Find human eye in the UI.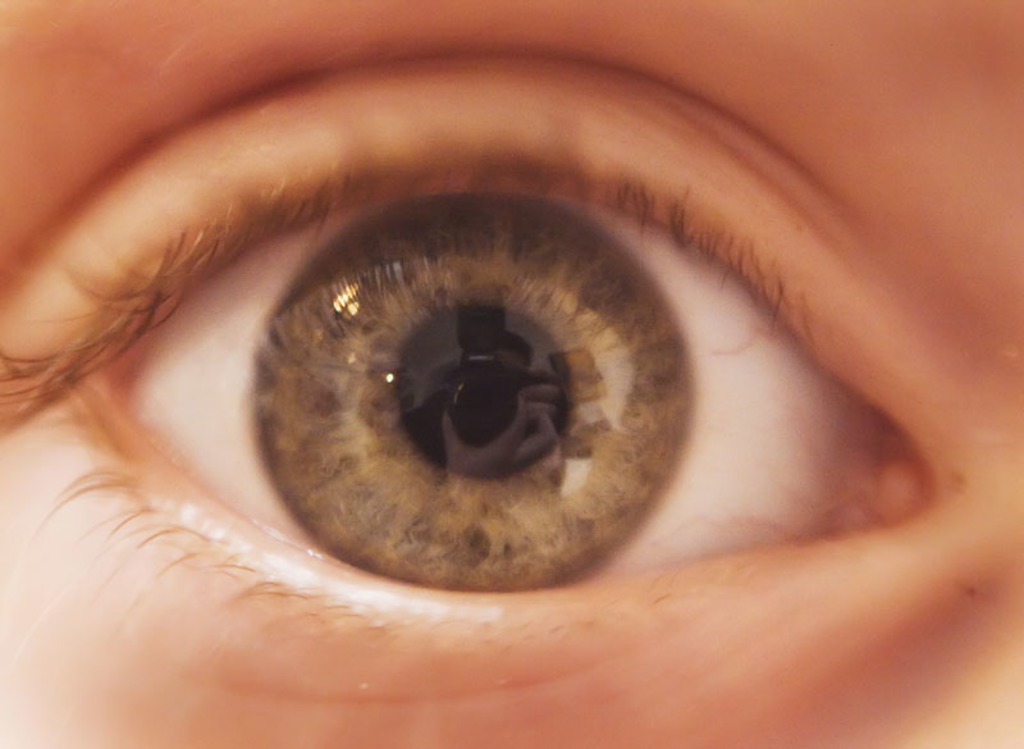
UI element at [x1=0, y1=92, x2=974, y2=694].
